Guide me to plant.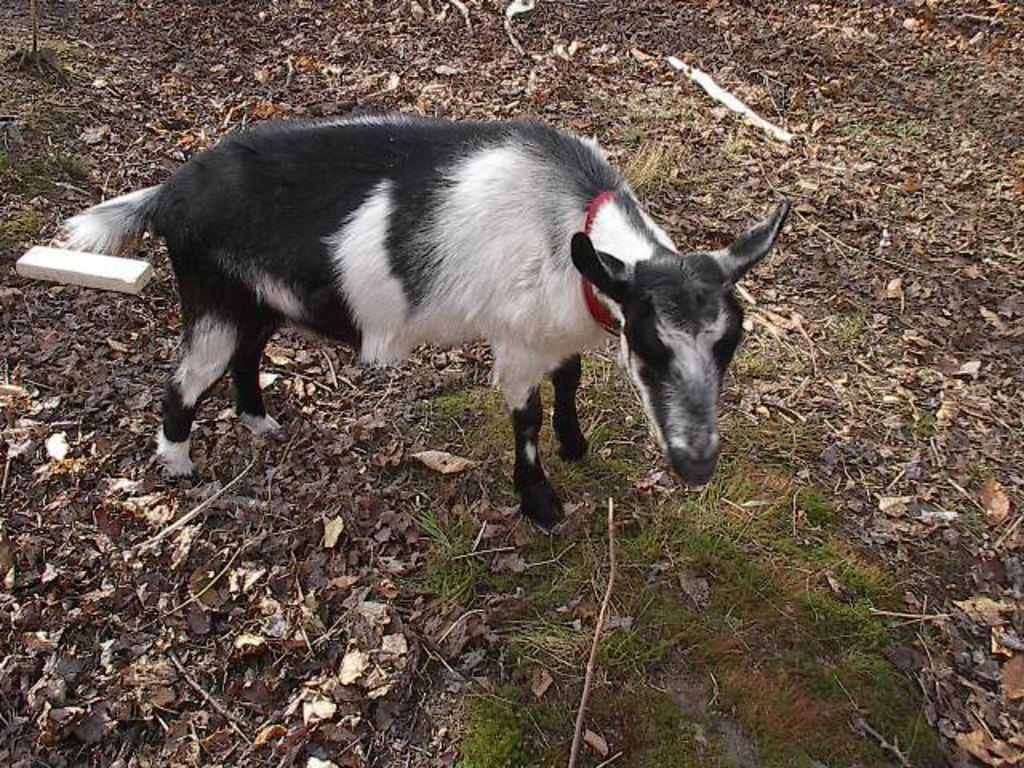
Guidance: bbox=(0, 150, 93, 200).
